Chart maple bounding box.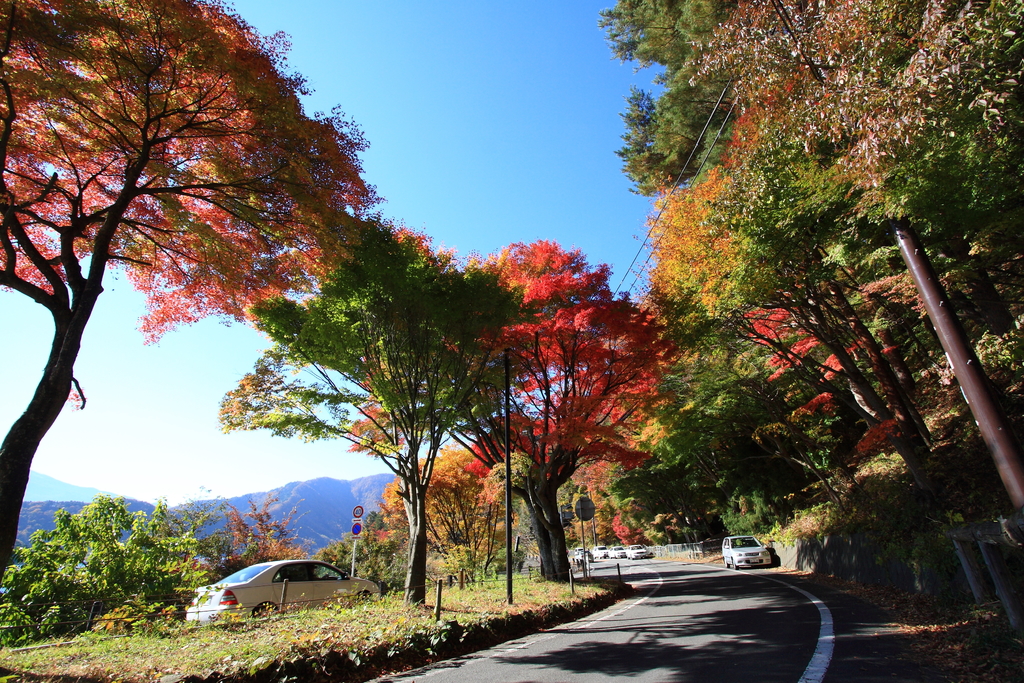
Charted: (463,399,666,584).
